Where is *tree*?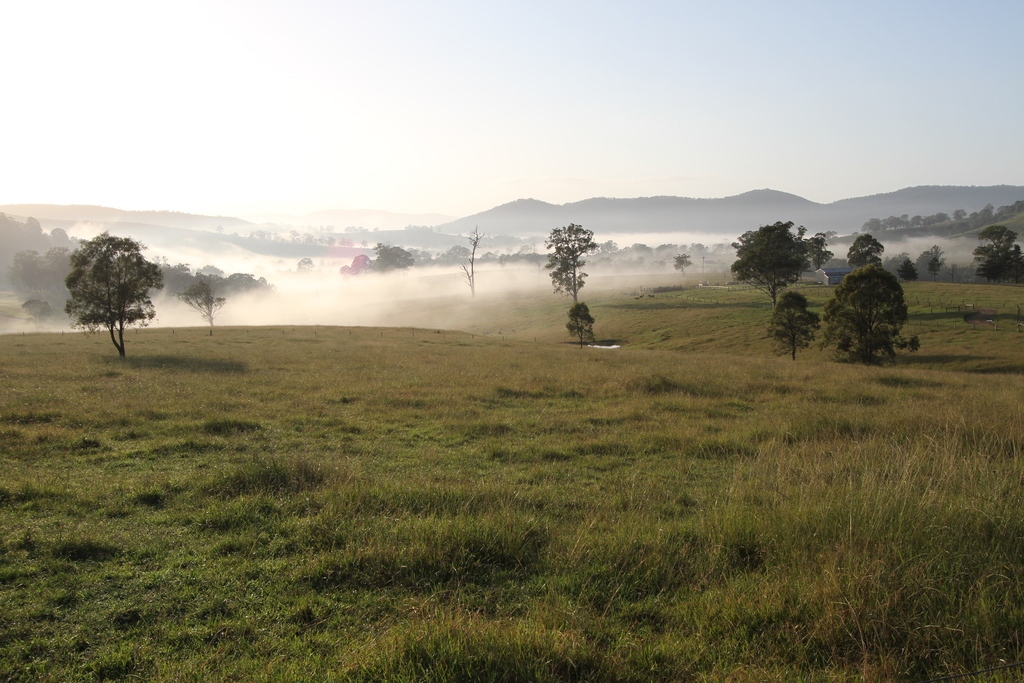
left=540, top=217, right=601, bottom=317.
